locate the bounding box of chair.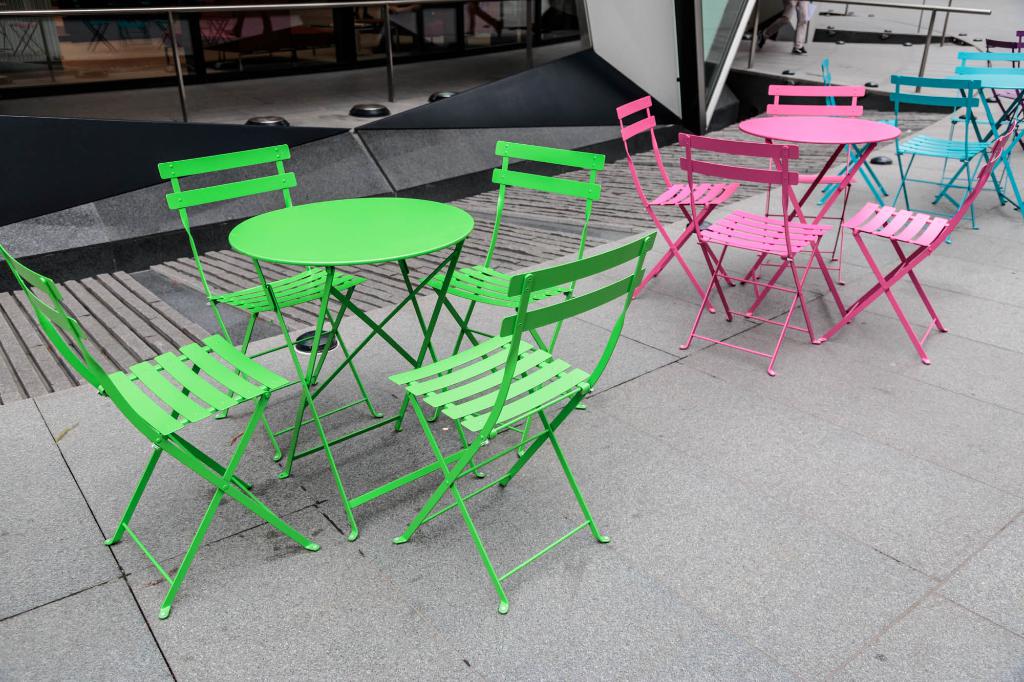
Bounding box: select_region(0, 240, 326, 619).
